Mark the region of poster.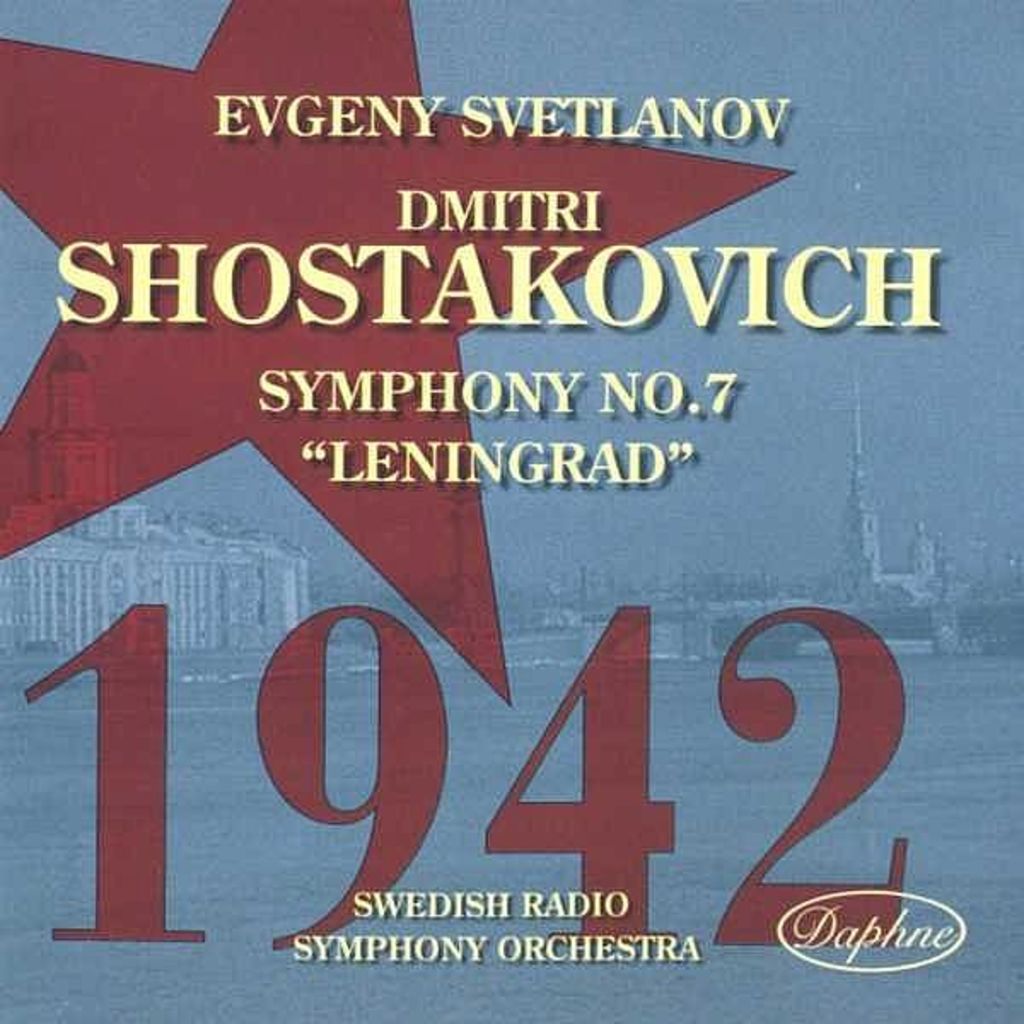
Region: 0/0/1022/1022.
